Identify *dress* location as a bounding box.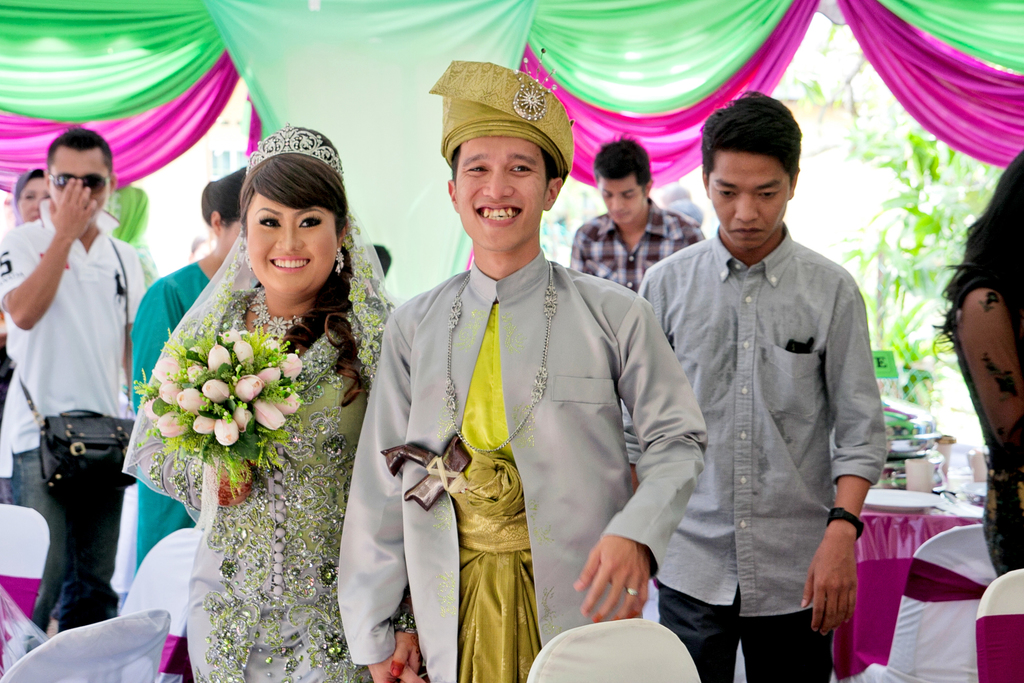
box=[182, 292, 378, 682].
